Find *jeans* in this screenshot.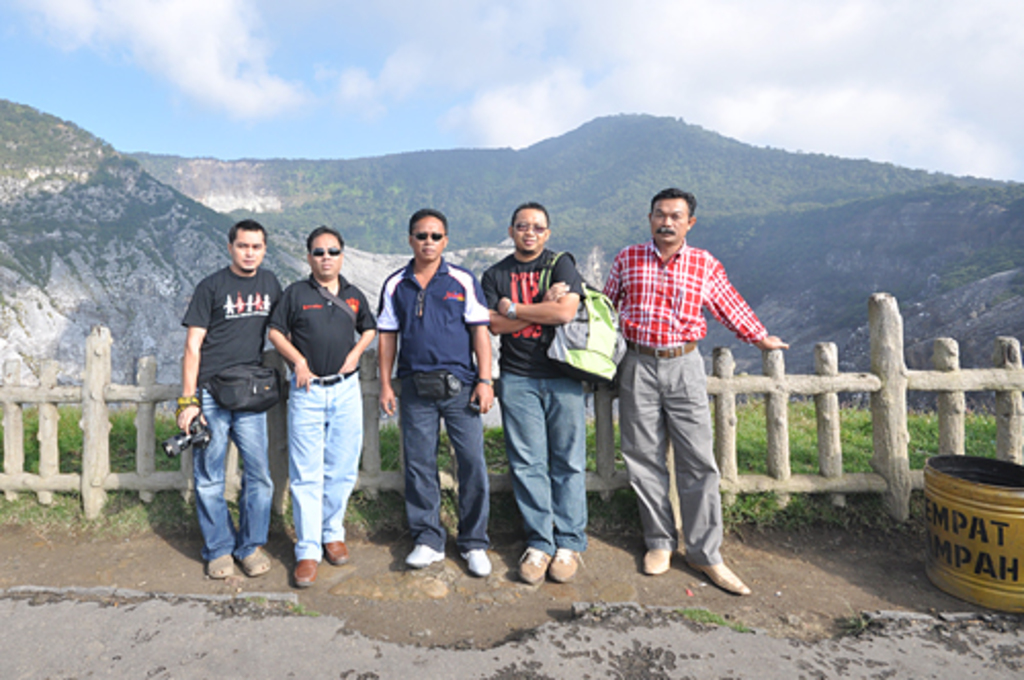
The bounding box for *jeans* is box=[289, 375, 367, 551].
